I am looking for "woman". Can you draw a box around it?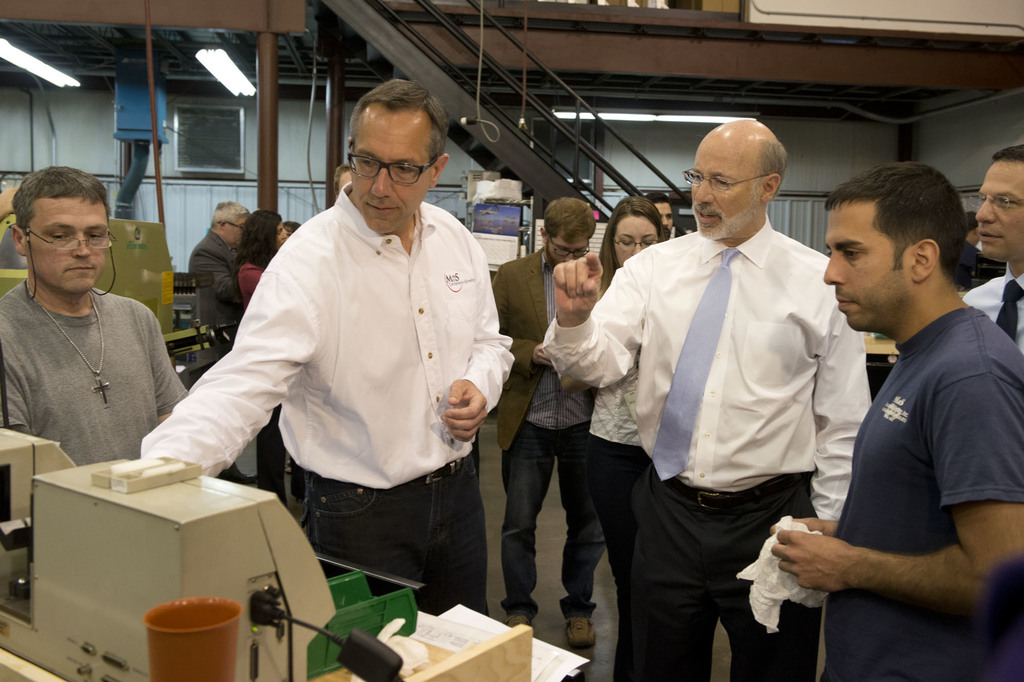
Sure, the bounding box is left=237, top=205, right=304, bottom=504.
